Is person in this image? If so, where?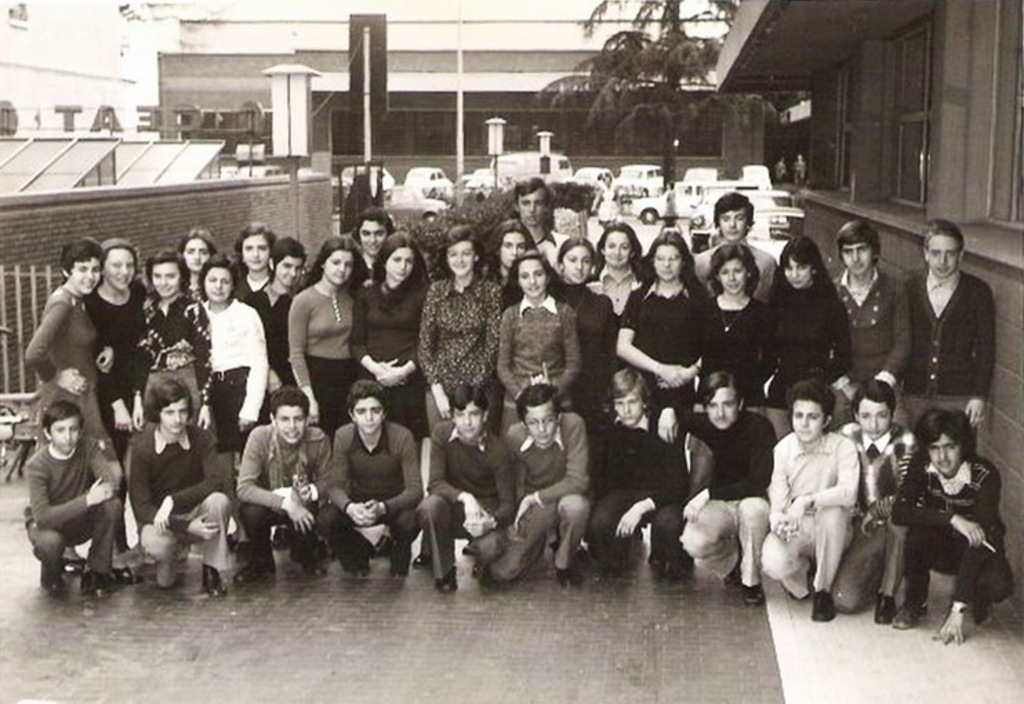
Yes, at 694 190 781 302.
